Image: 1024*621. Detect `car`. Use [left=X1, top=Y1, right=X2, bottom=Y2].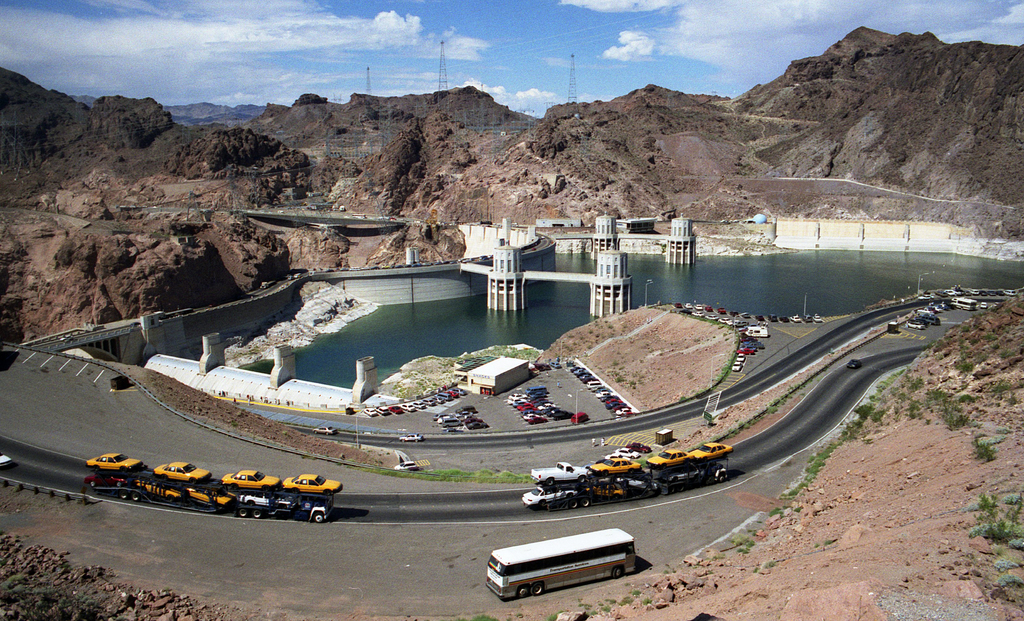
[left=688, top=440, right=733, bottom=460].
